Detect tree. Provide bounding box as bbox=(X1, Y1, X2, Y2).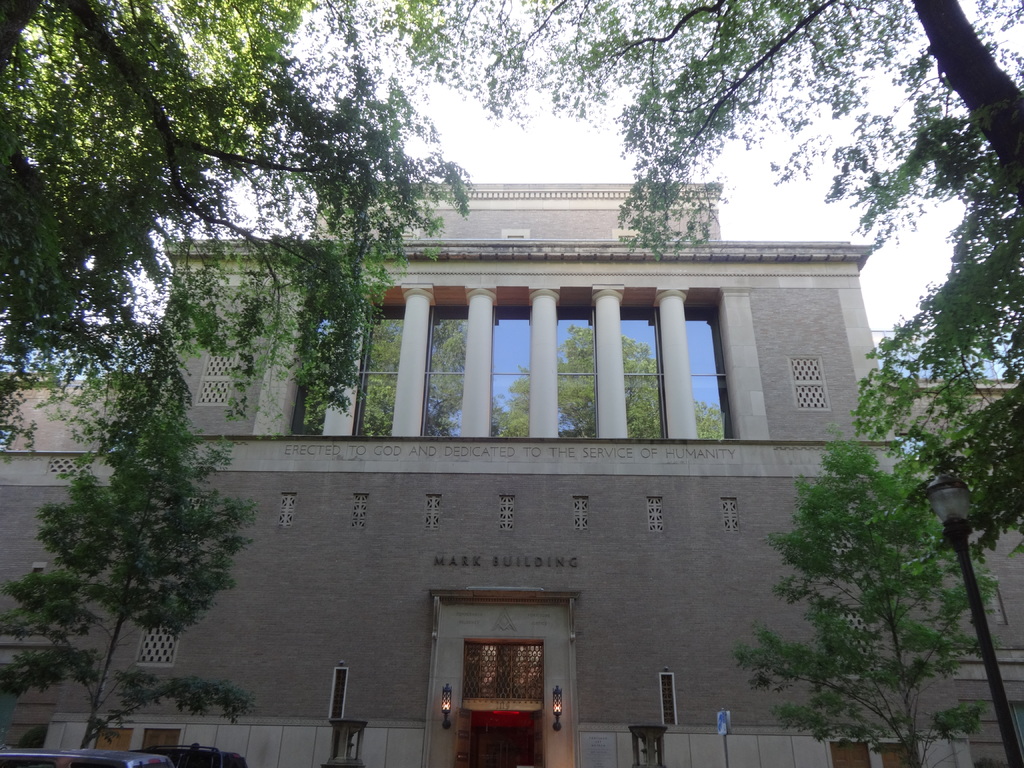
bbox=(0, 1, 477, 454).
